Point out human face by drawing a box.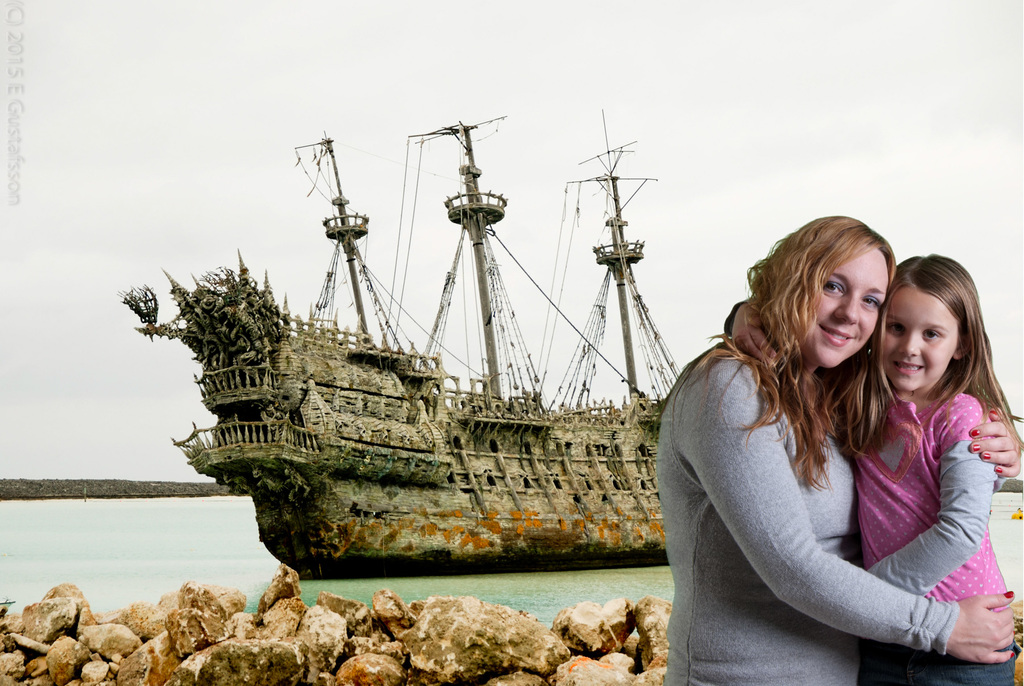
(799,249,886,368).
